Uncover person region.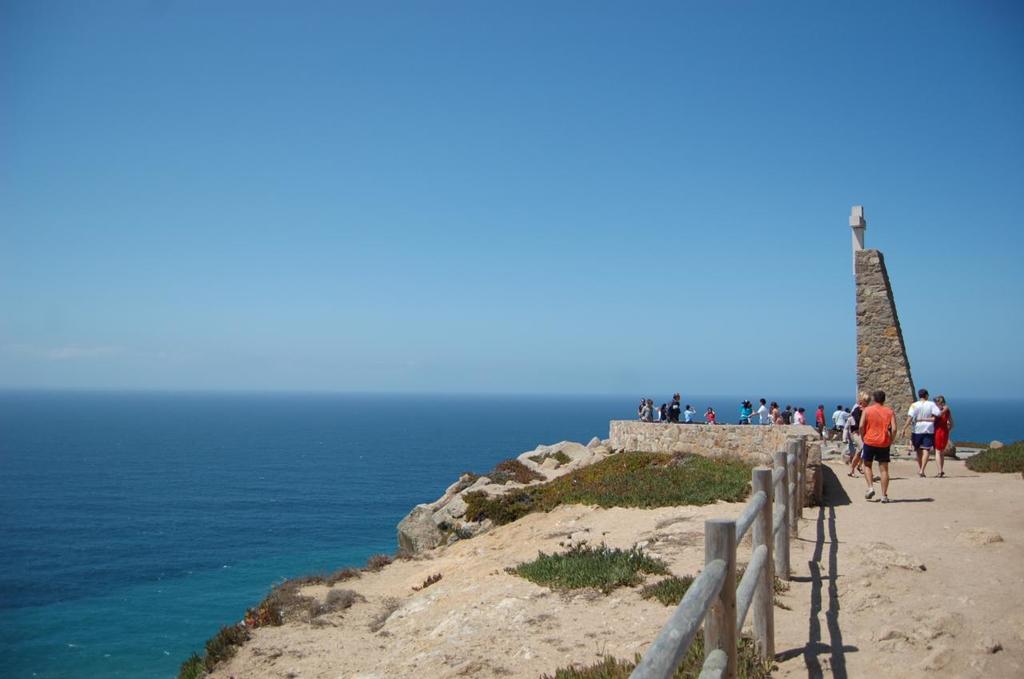
Uncovered: rect(901, 390, 951, 475).
